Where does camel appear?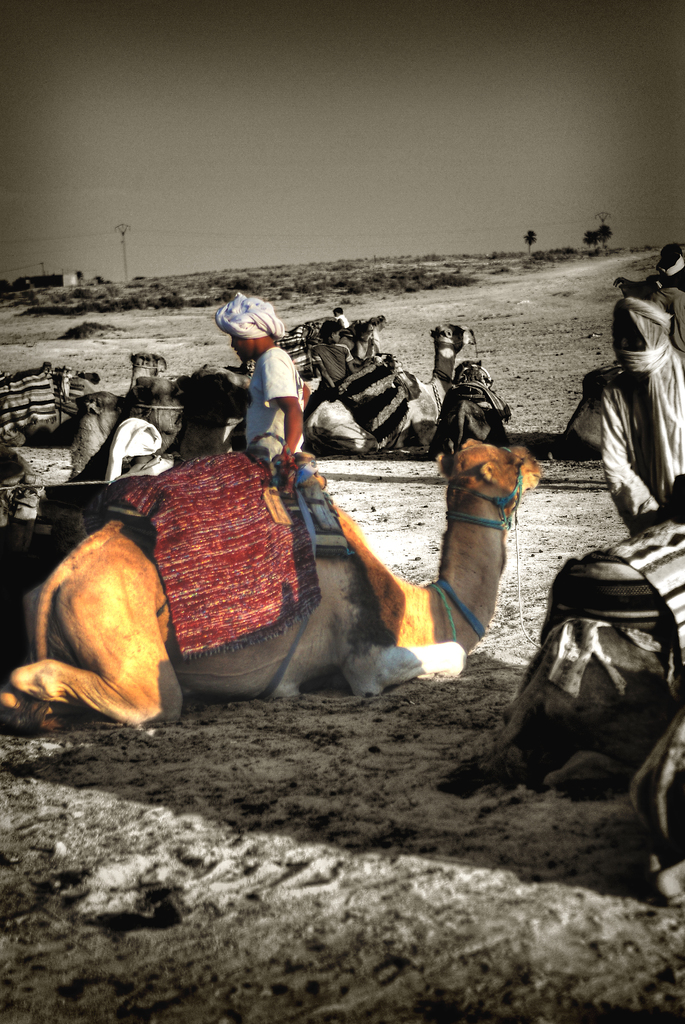
Appears at locate(282, 312, 483, 383).
